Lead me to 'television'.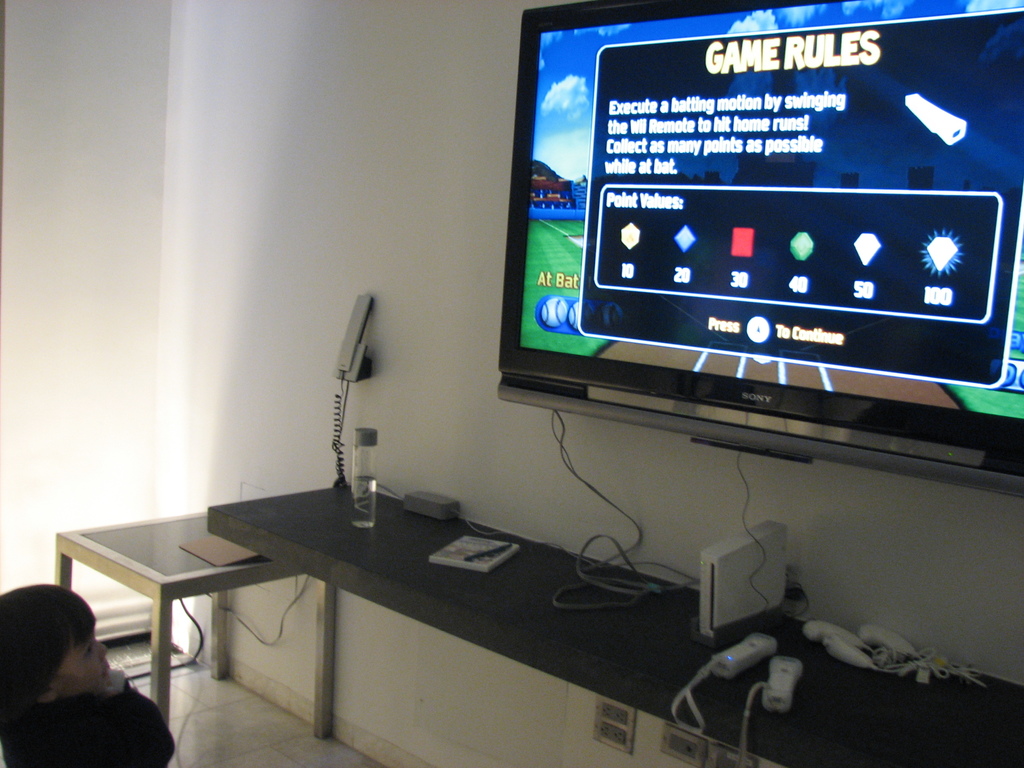
Lead to {"x1": 495, "y1": 0, "x2": 1023, "y2": 484}.
